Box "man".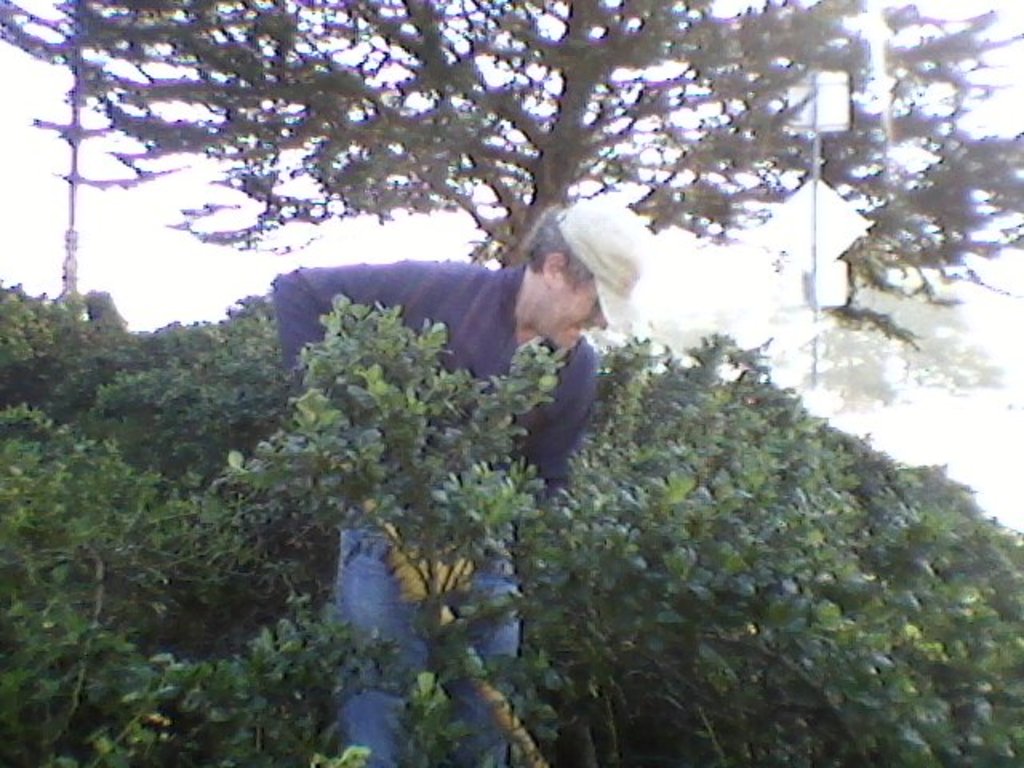
262, 194, 667, 766.
